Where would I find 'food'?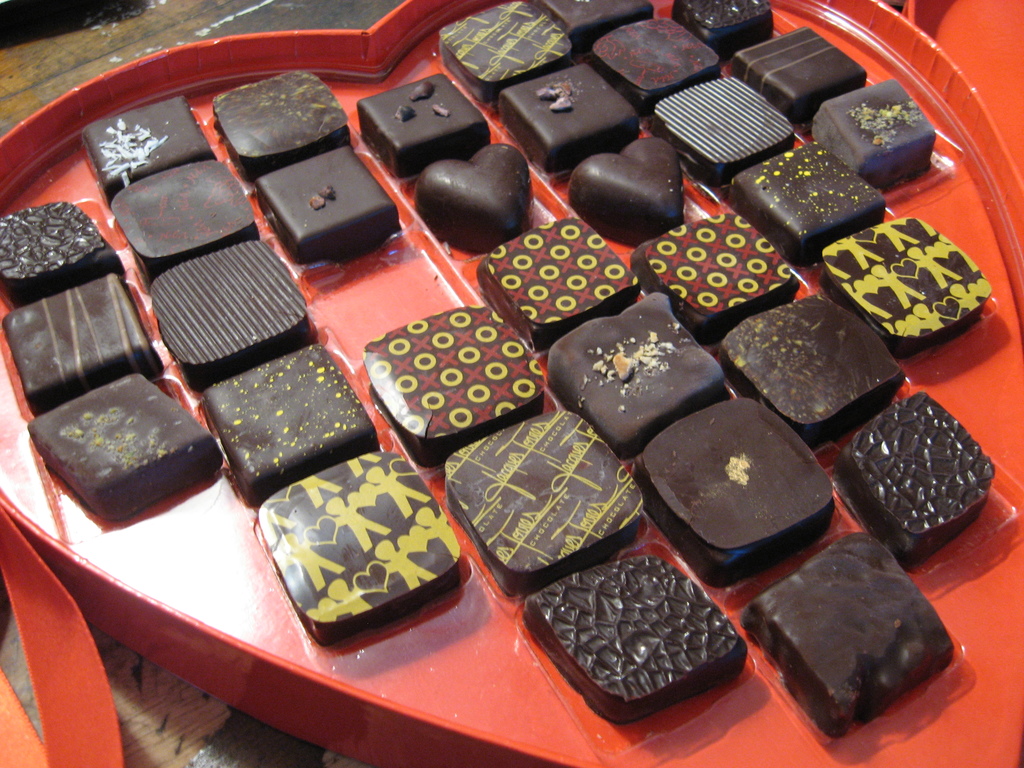
At (left=723, top=140, right=886, bottom=264).
